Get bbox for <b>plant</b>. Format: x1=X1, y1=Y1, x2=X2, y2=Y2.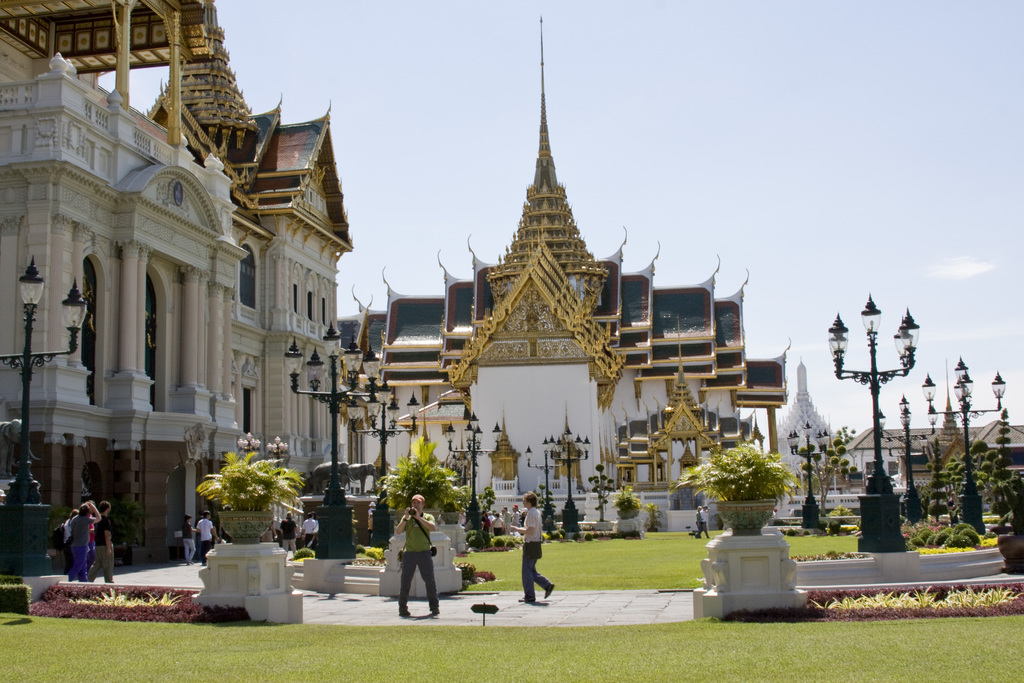
x1=456, y1=487, x2=490, y2=513.
